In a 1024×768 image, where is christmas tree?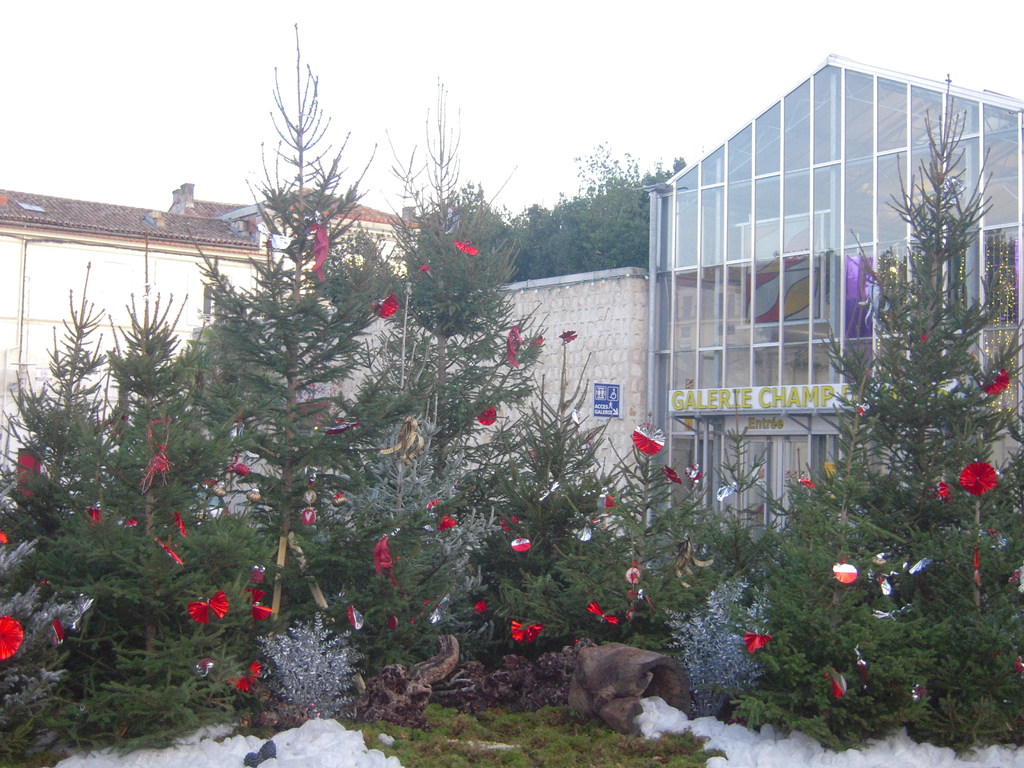
715/76/1023/750.
